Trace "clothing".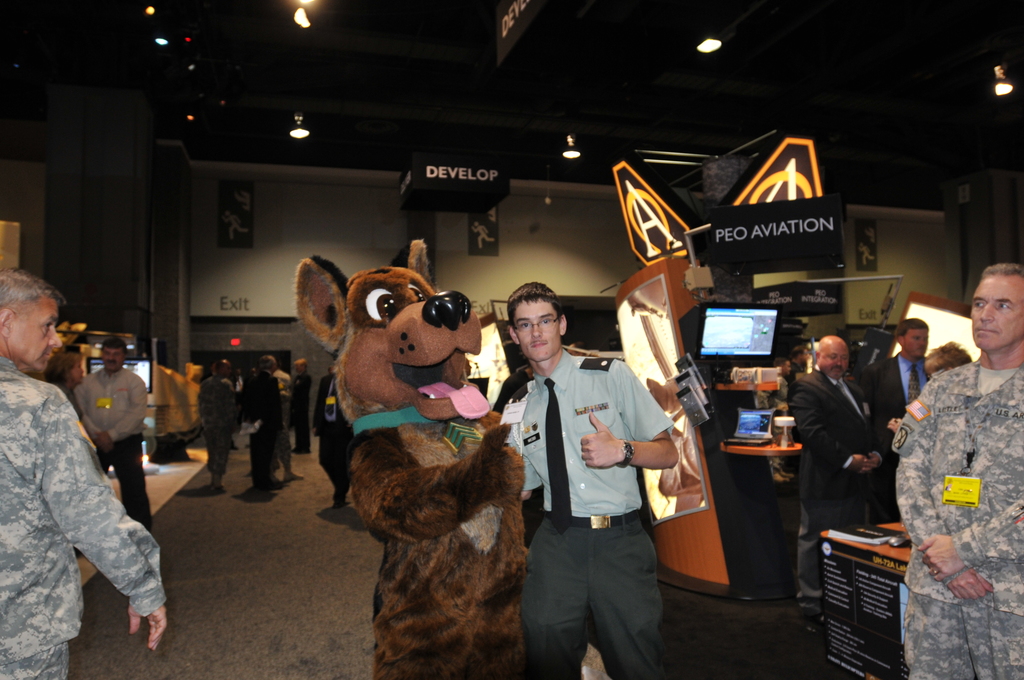
Traced to 788, 365, 884, 585.
